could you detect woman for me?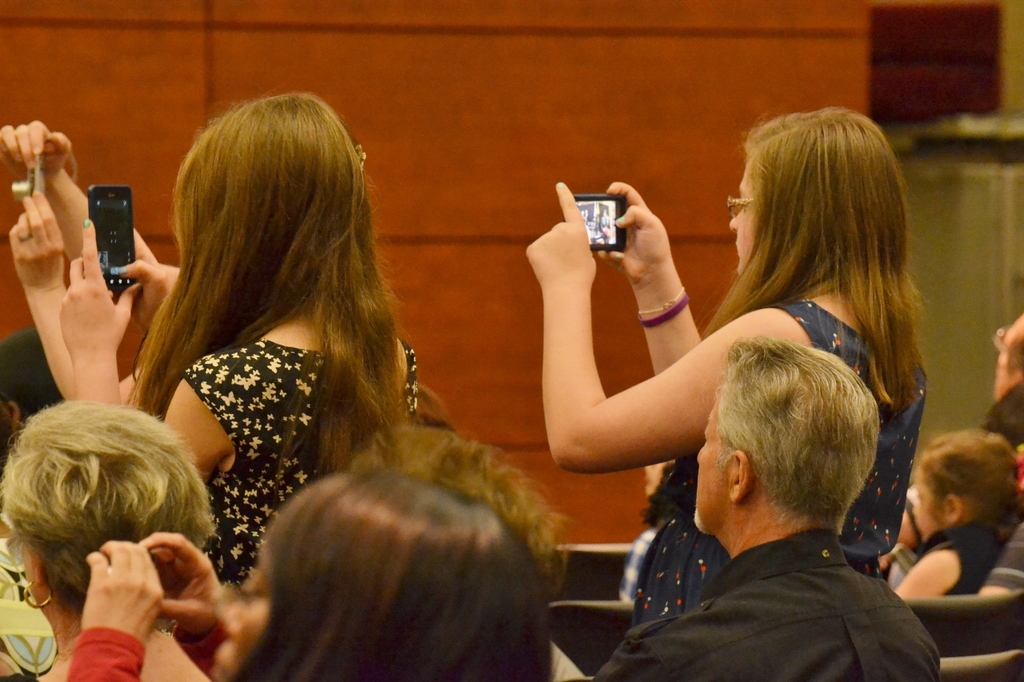
Detection result: box(0, 396, 224, 681).
